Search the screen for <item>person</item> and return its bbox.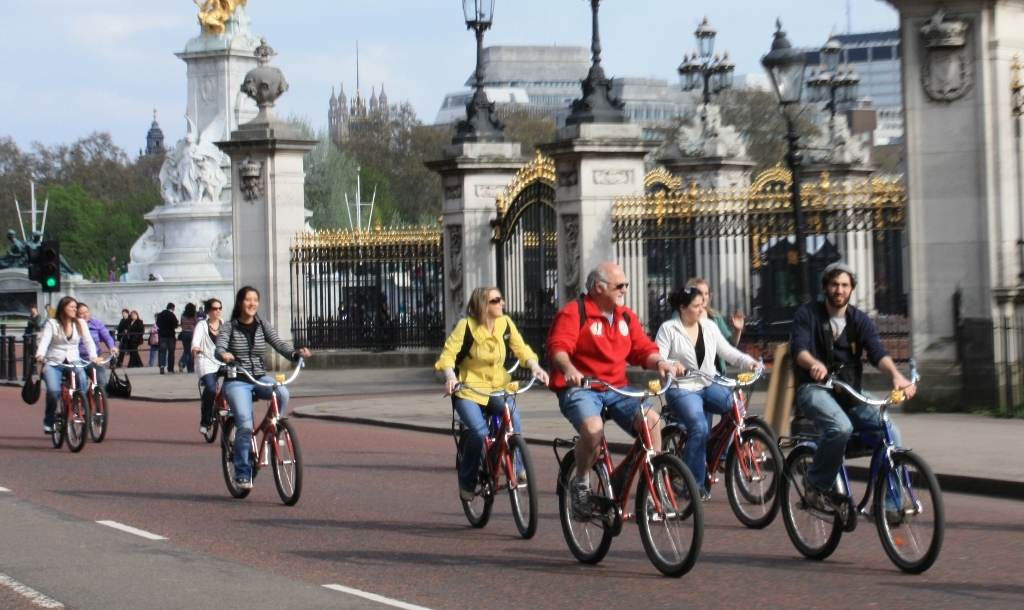
Found: region(652, 292, 761, 502).
